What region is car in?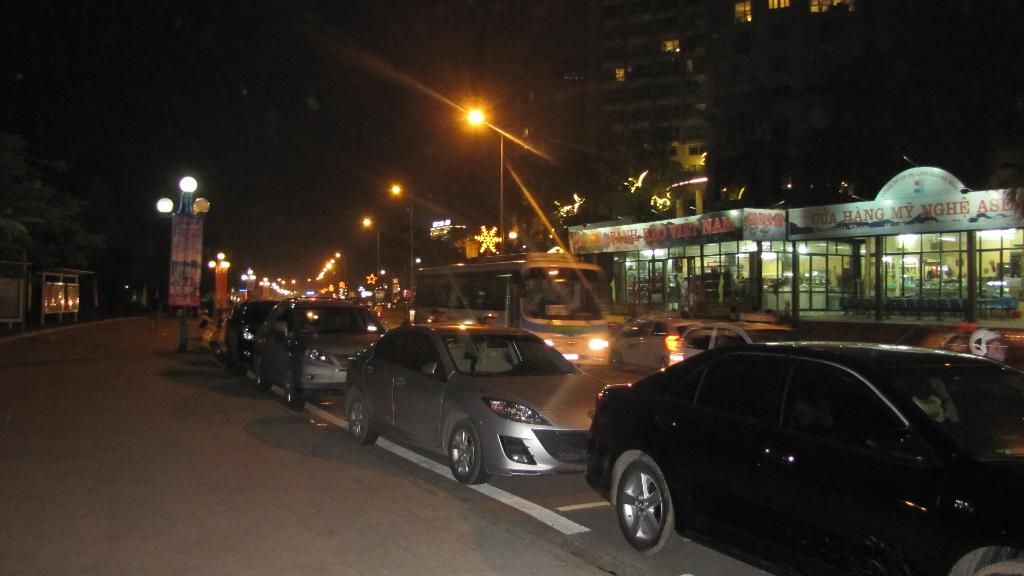
<bbox>586, 331, 1018, 570</bbox>.
